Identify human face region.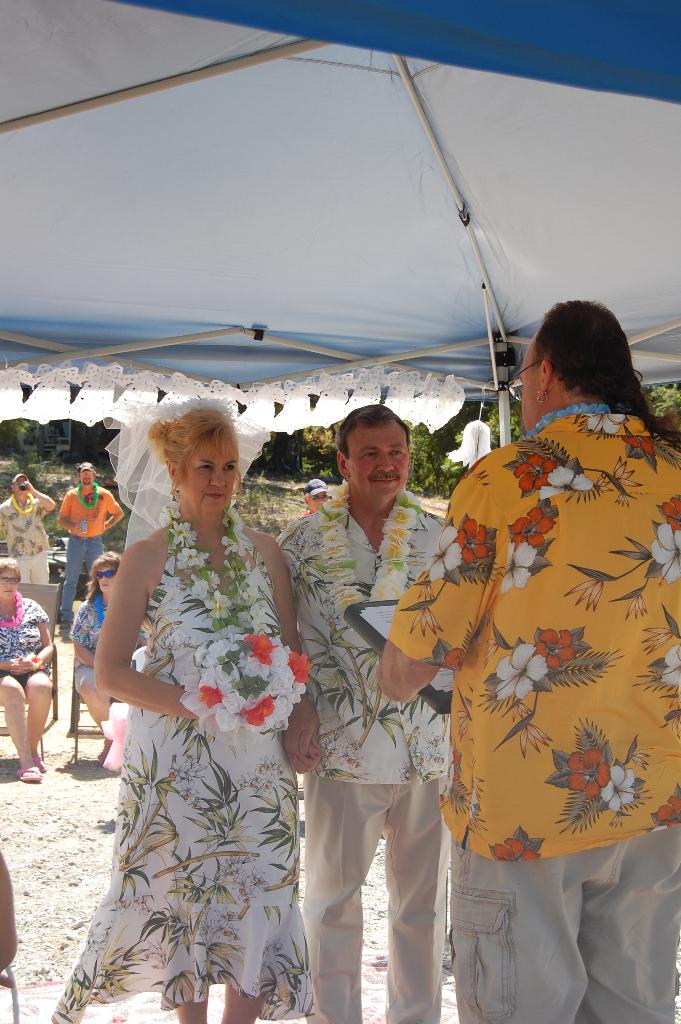
Region: pyautogui.locateOnScreen(93, 560, 119, 588).
